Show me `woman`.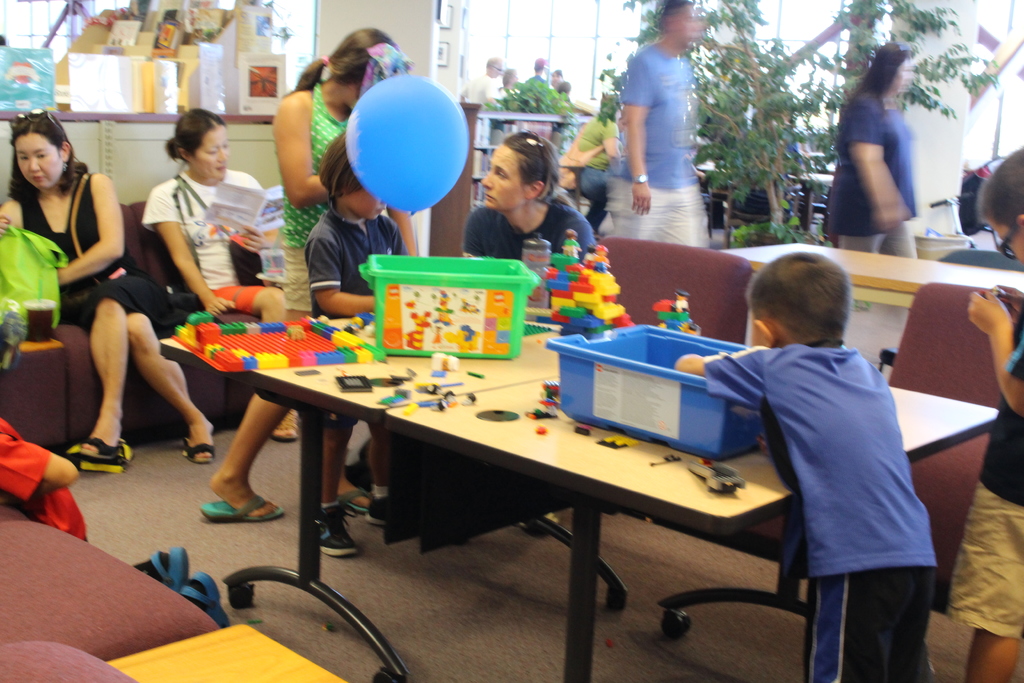
`woman` is here: pyautogui.locateOnScreen(822, 47, 919, 260).
